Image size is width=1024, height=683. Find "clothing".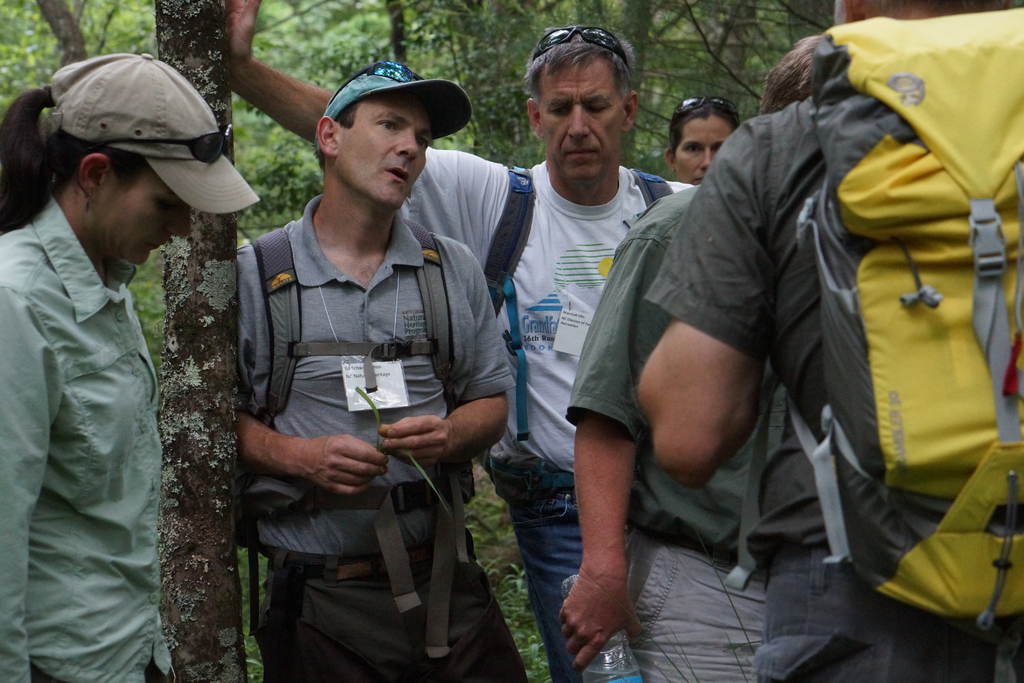
(x1=0, y1=183, x2=169, y2=682).
